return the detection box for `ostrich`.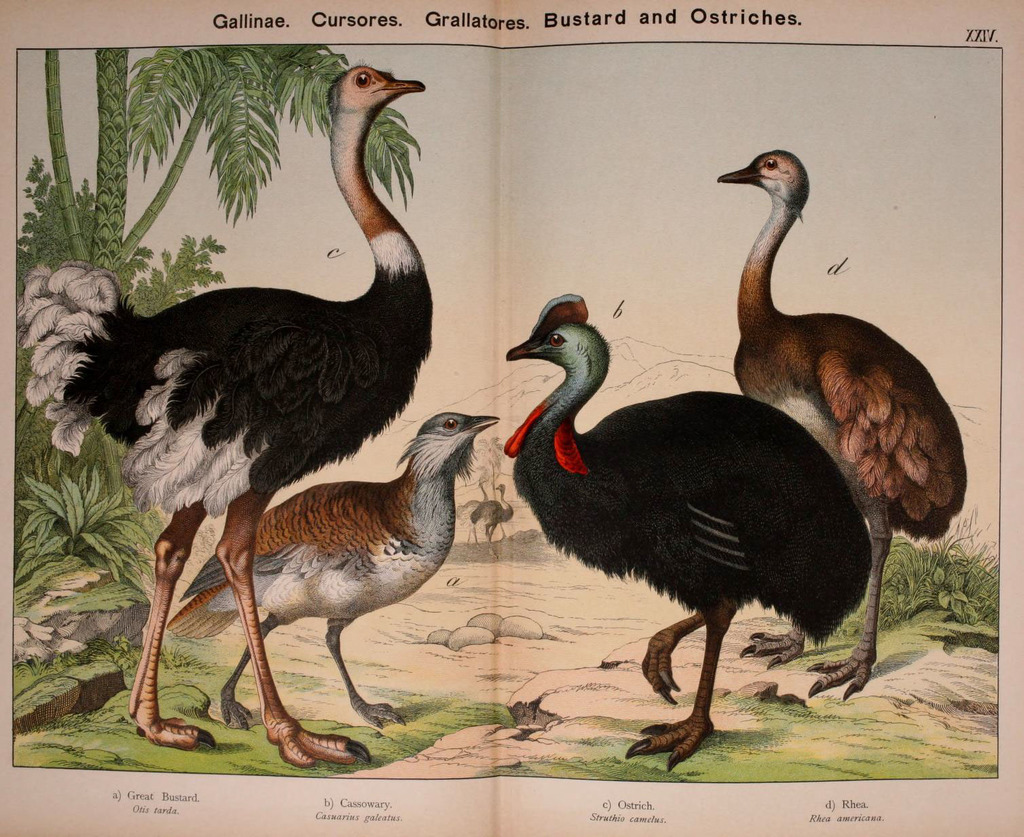
bbox(714, 145, 970, 694).
